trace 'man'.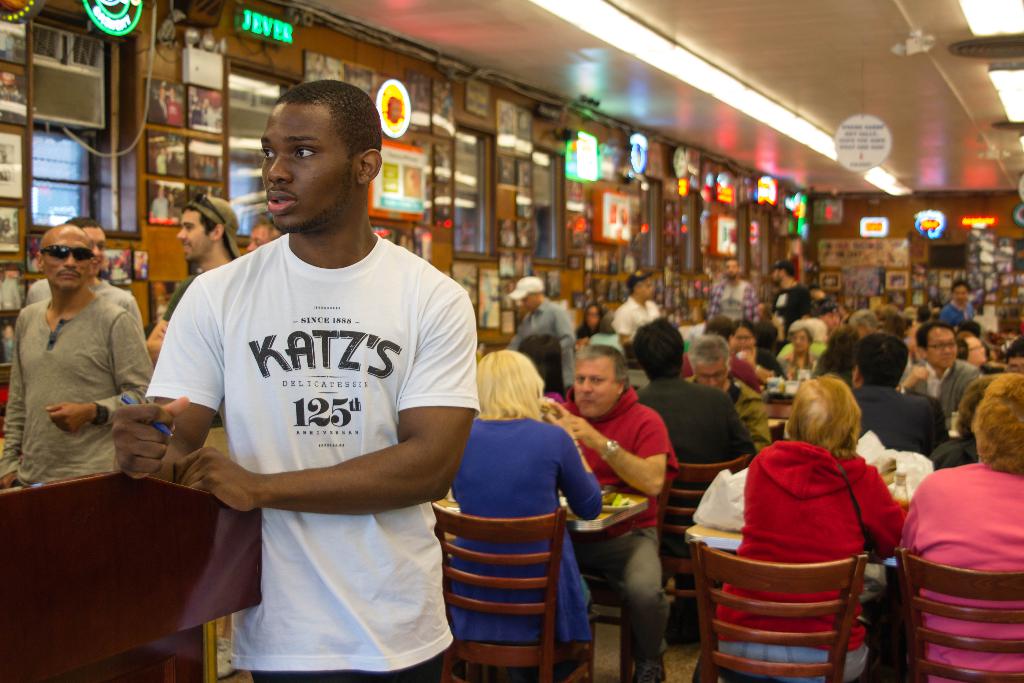
Traced to (x1=139, y1=63, x2=483, y2=682).
